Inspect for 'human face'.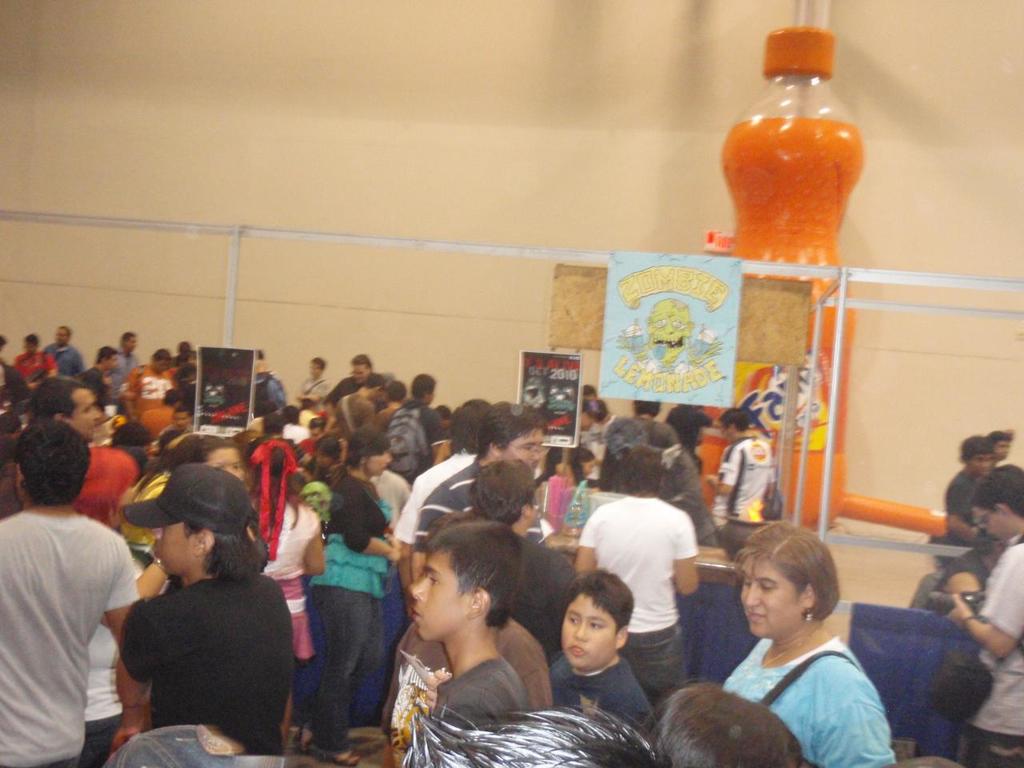
Inspection: locate(978, 509, 1007, 543).
